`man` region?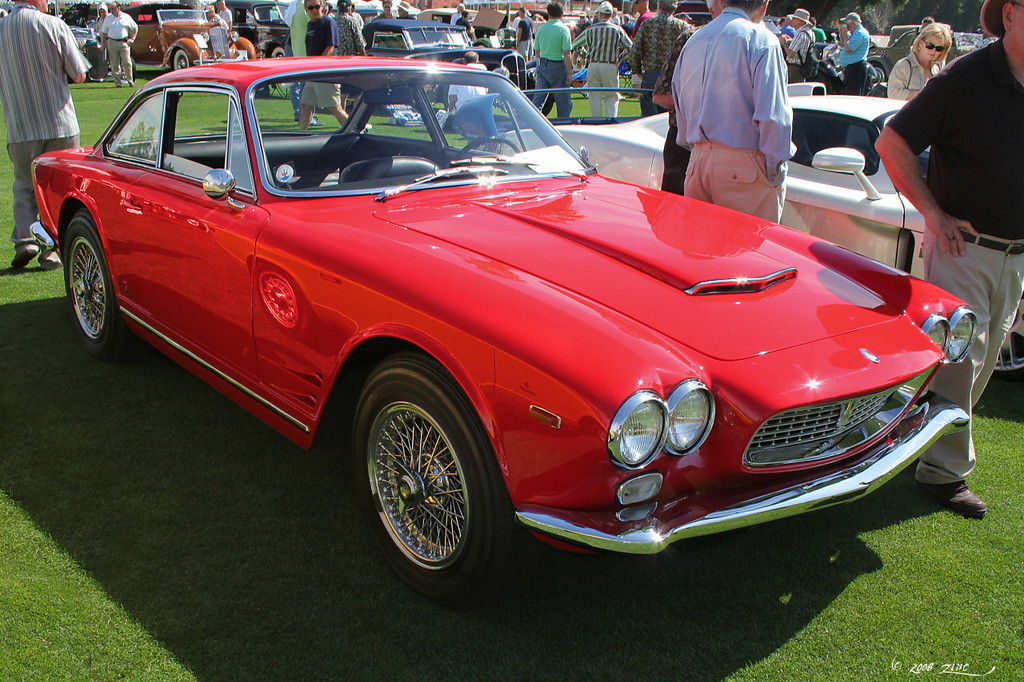
bbox(868, 0, 1023, 521)
